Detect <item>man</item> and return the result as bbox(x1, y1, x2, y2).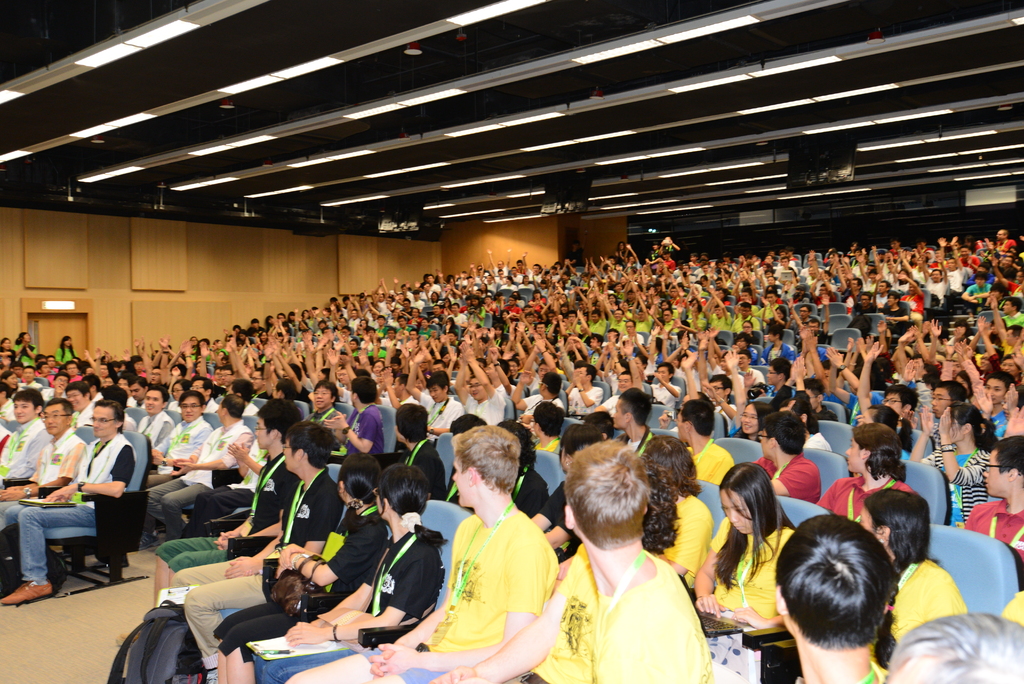
bbox(132, 384, 173, 450).
